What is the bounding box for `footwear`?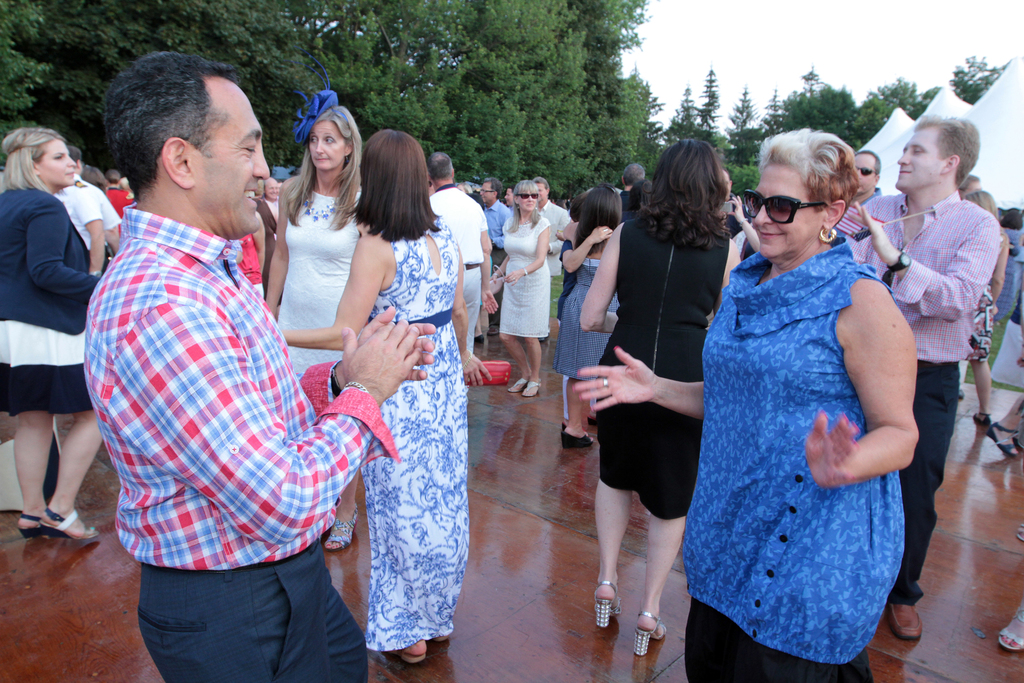
[left=17, top=517, right=44, bottom=541].
